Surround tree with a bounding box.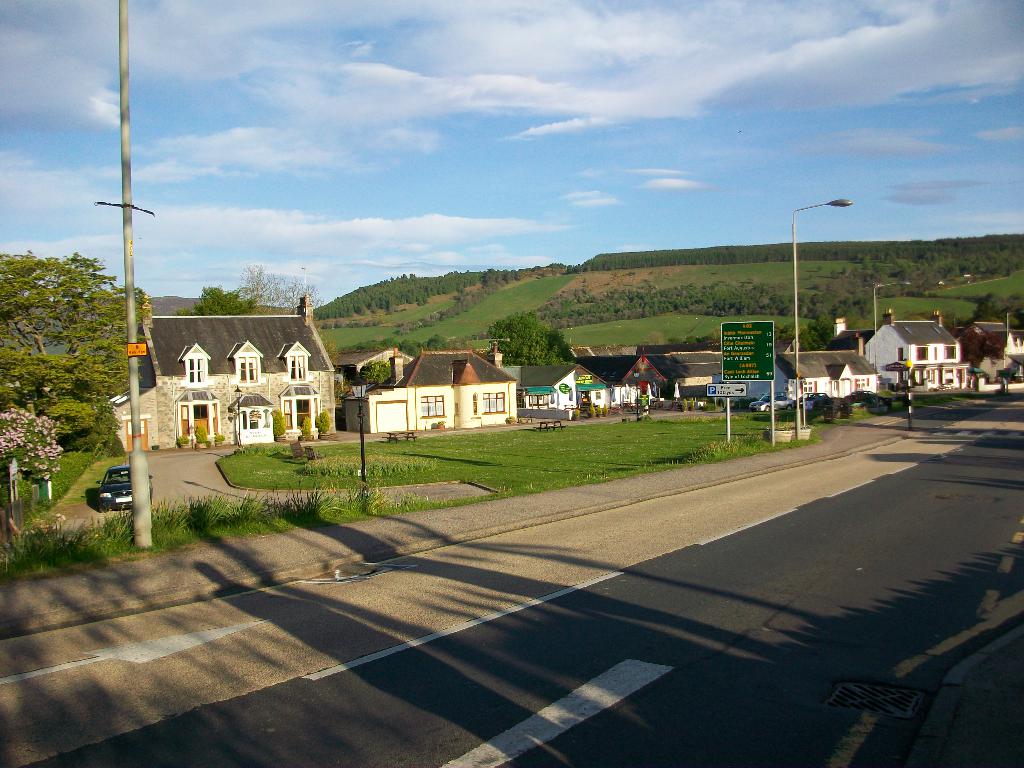
<region>357, 358, 396, 388</region>.
